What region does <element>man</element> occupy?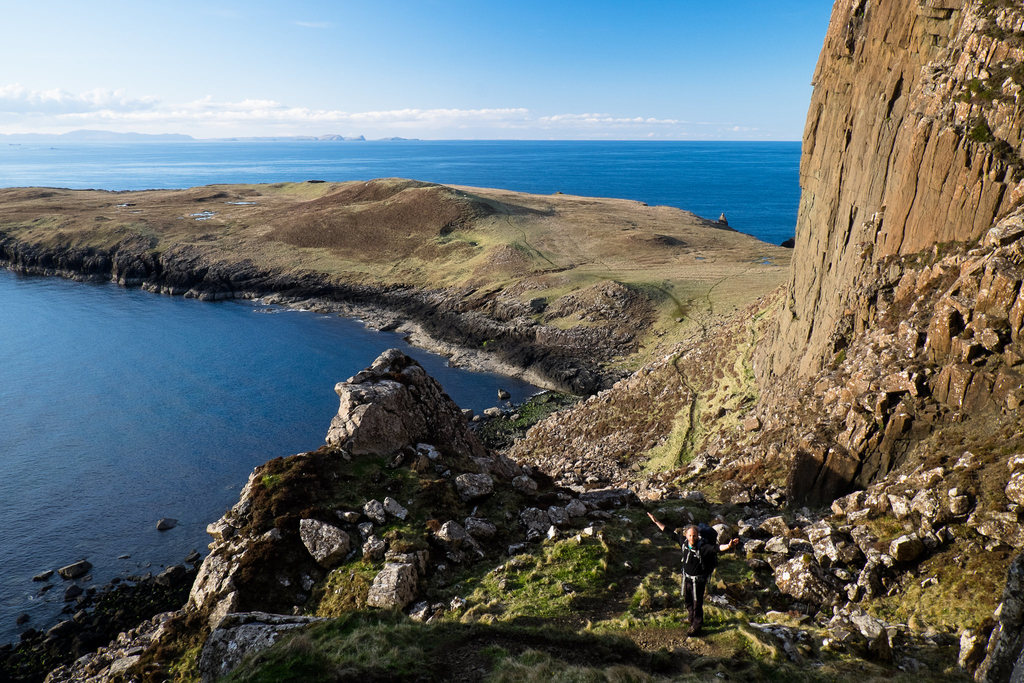
643, 513, 743, 638.
